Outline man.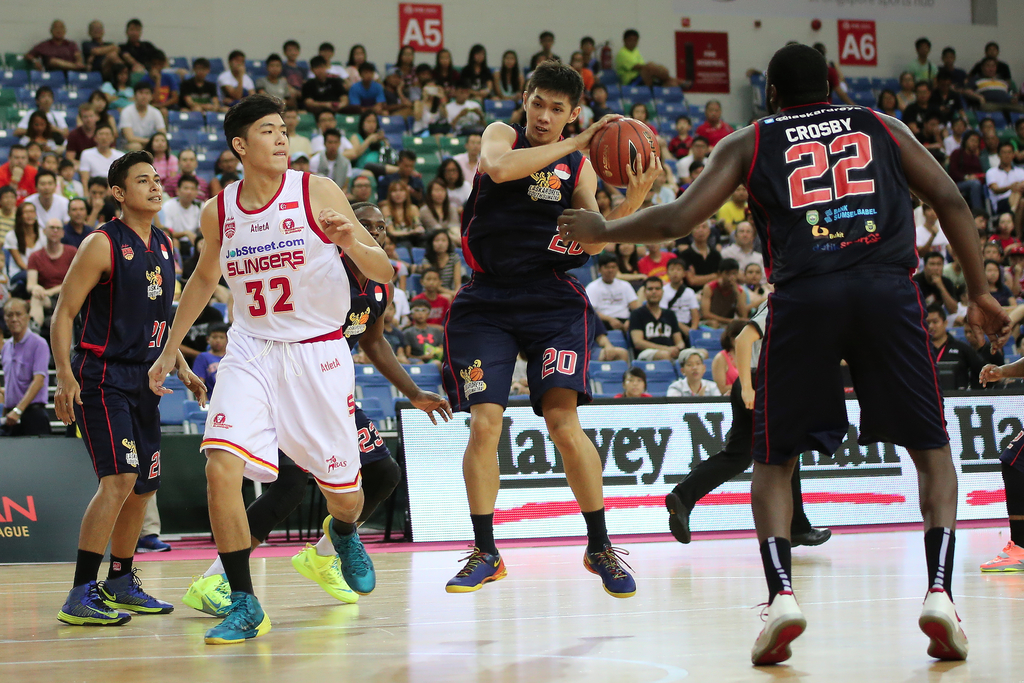
Outline: 681 218 718 268.
